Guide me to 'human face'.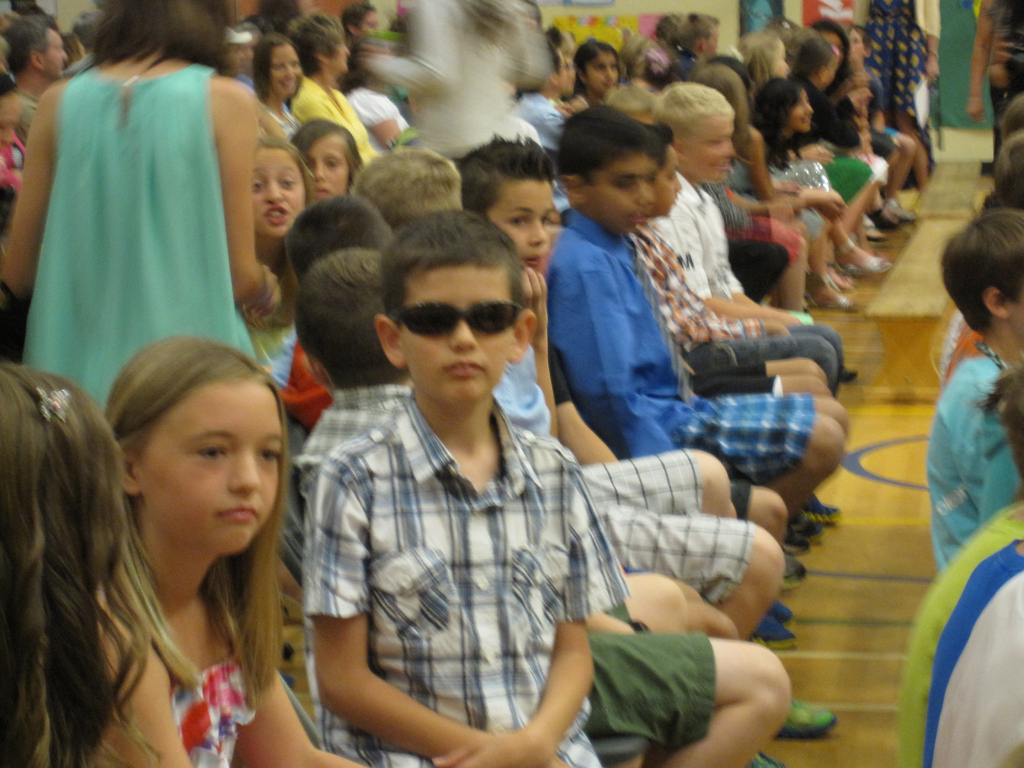
Guidance: select_region(583, 53, 614, 93).
